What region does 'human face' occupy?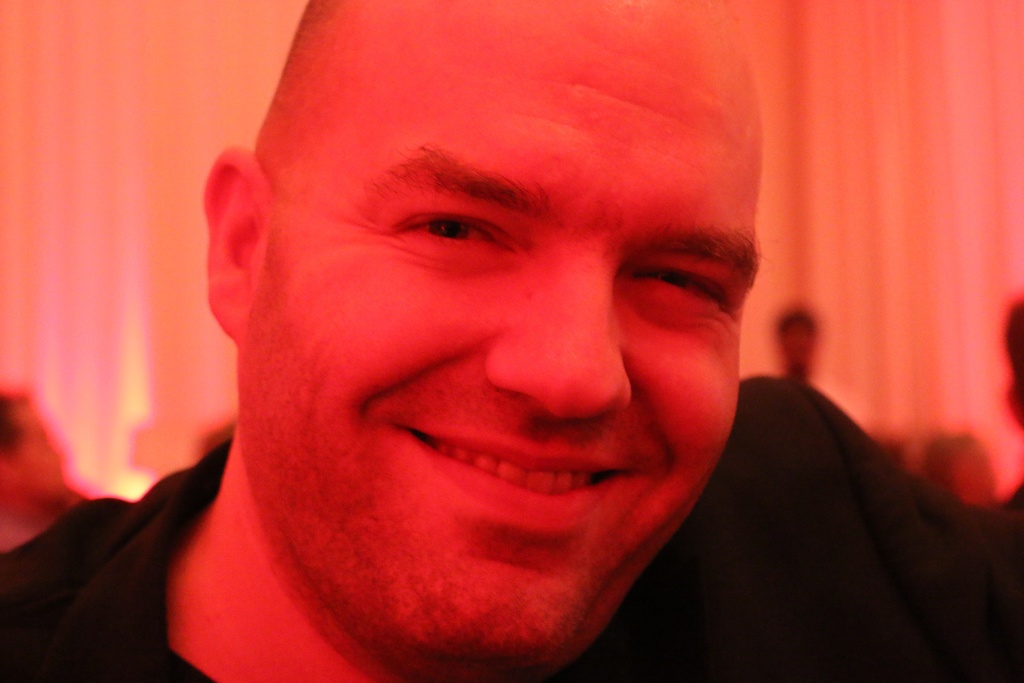
(x1=242, y1=1, x2=759, y2=680).
